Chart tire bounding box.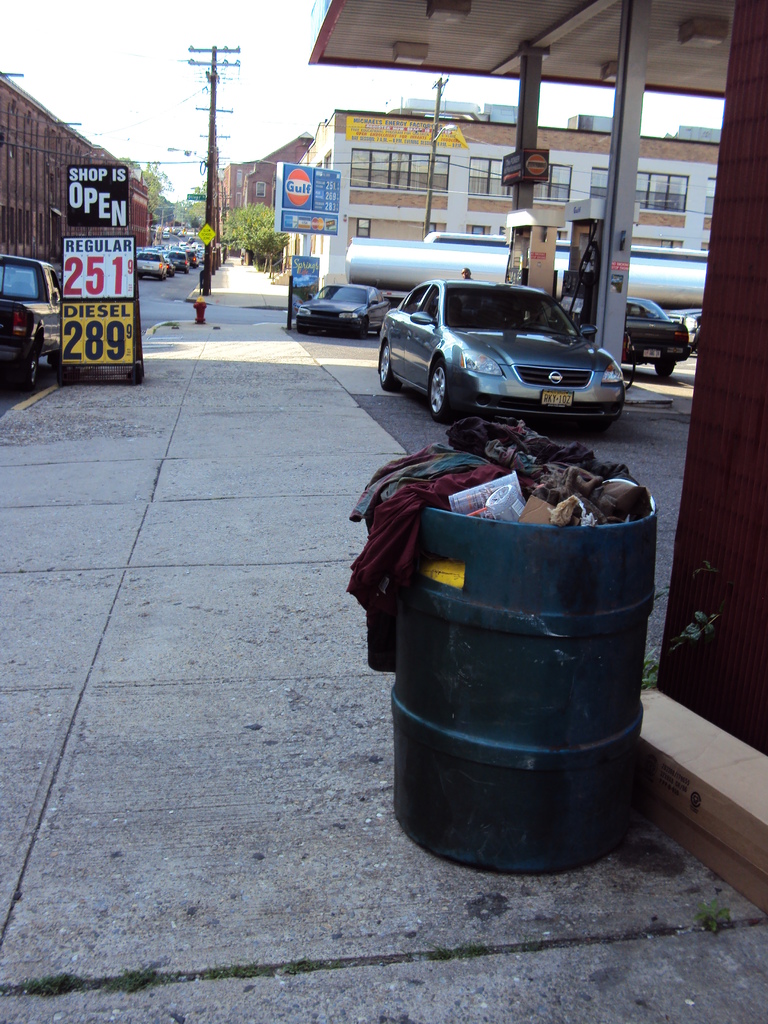
Charted: rect(166, 266, 175, 276).
